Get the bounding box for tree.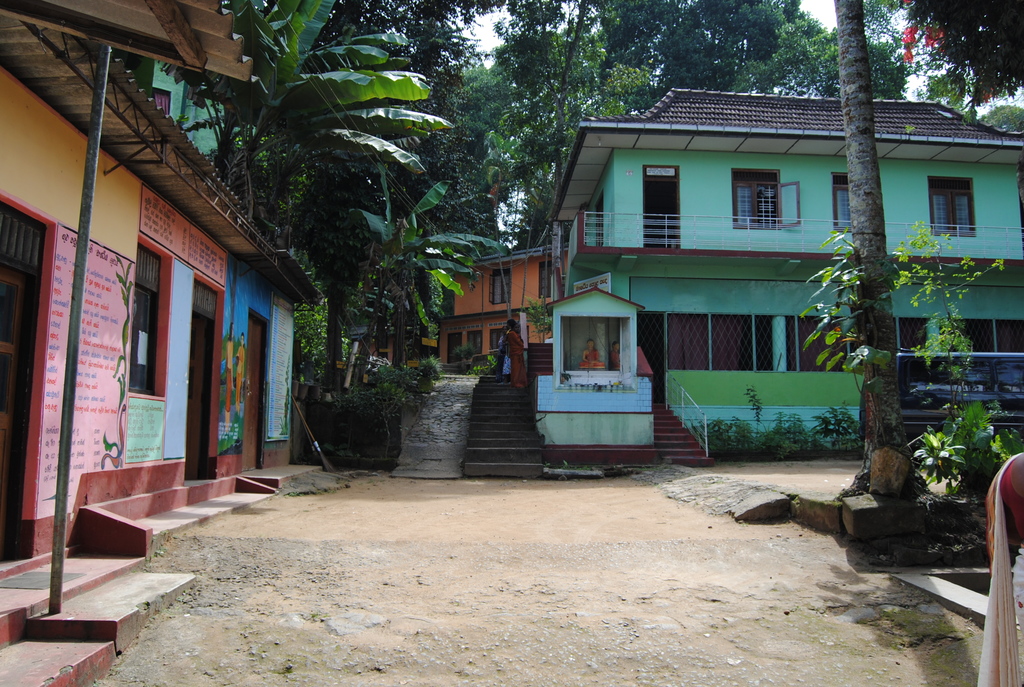
box(823, 0, 927, 502).
